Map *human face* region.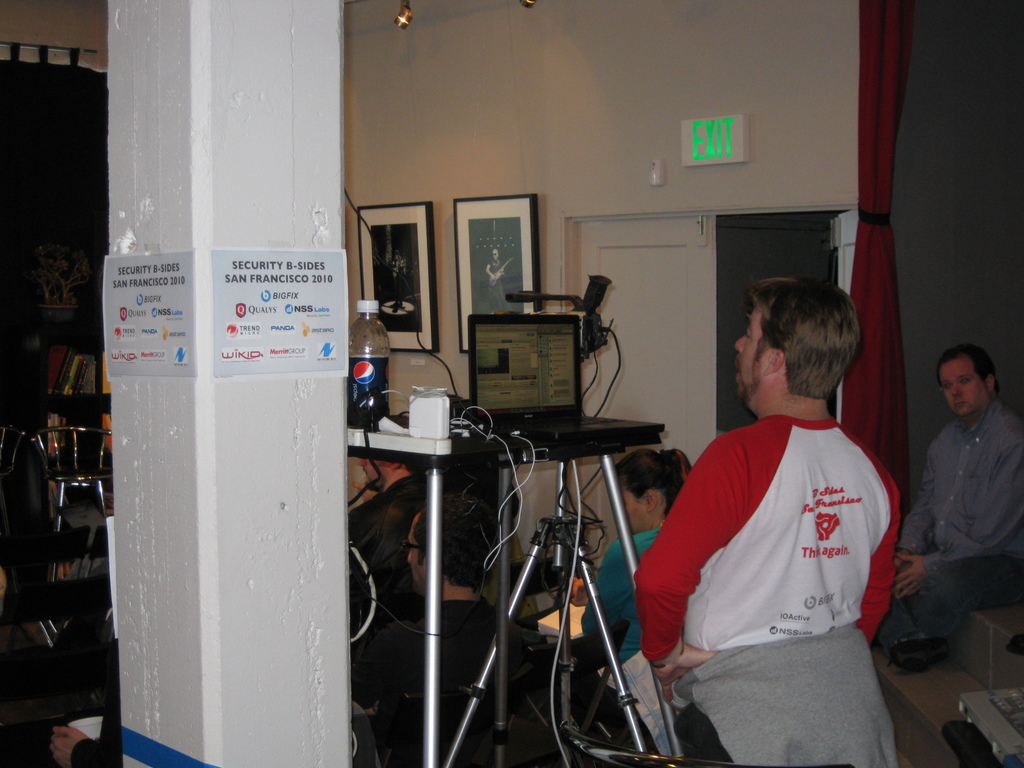
Mapped to locate(941, 356, 985, 411).
